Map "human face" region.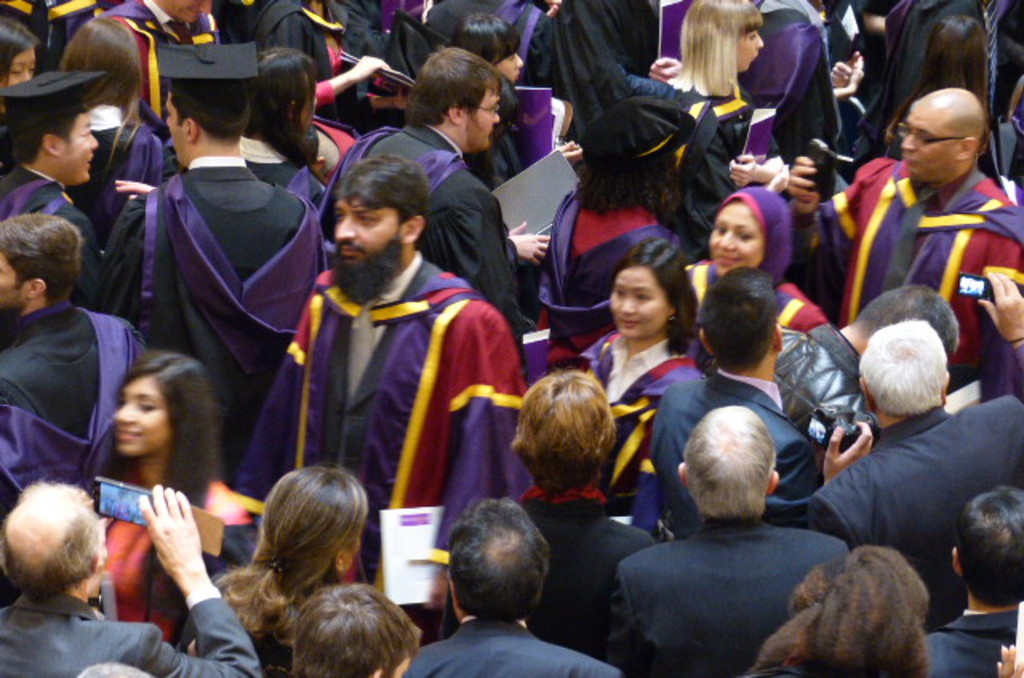
Mapped to 906 102 954 177.
